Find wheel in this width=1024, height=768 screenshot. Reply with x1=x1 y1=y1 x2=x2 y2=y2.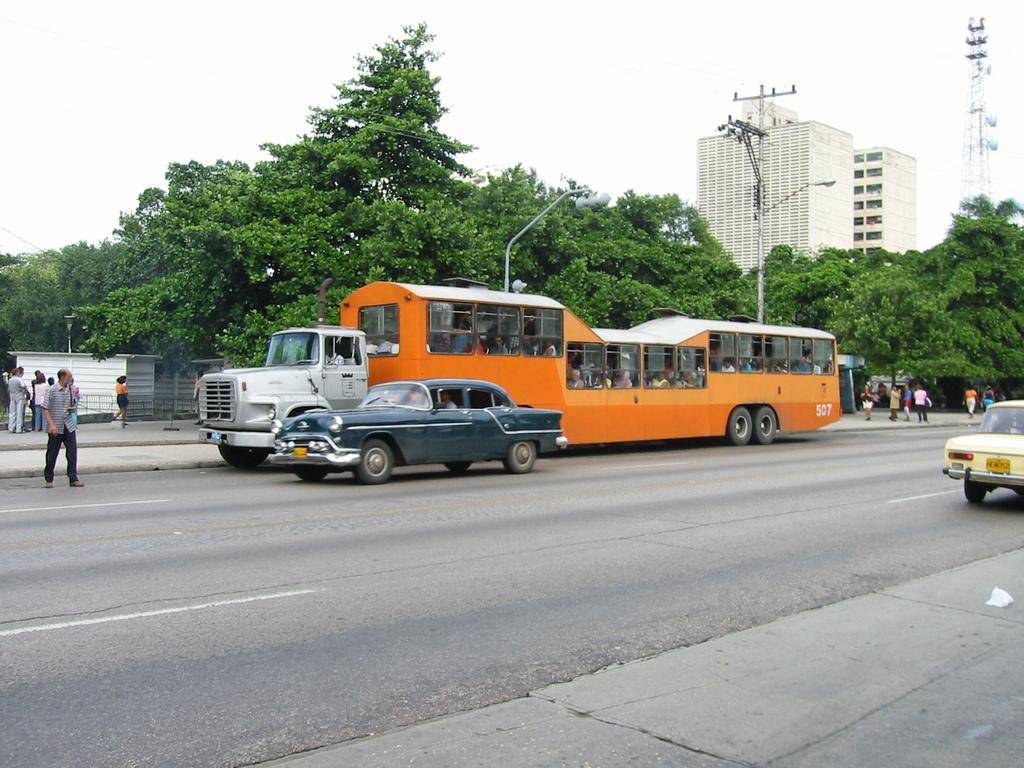
x1=963 y1=480 x2=987 y2=502.
